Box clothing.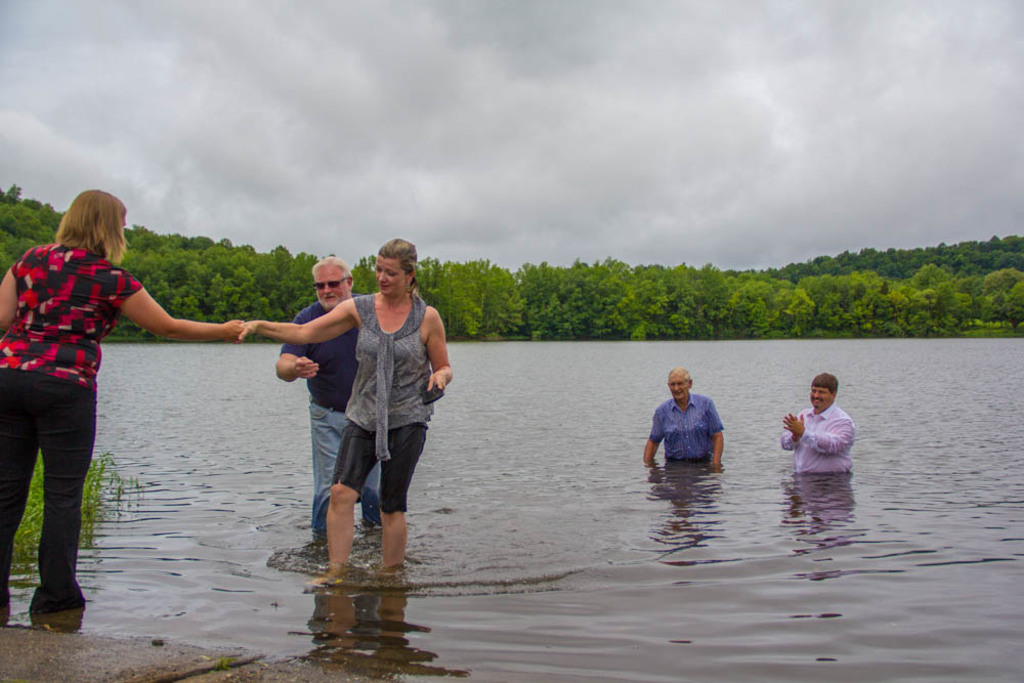
rect(0, 236, 145, 611).
